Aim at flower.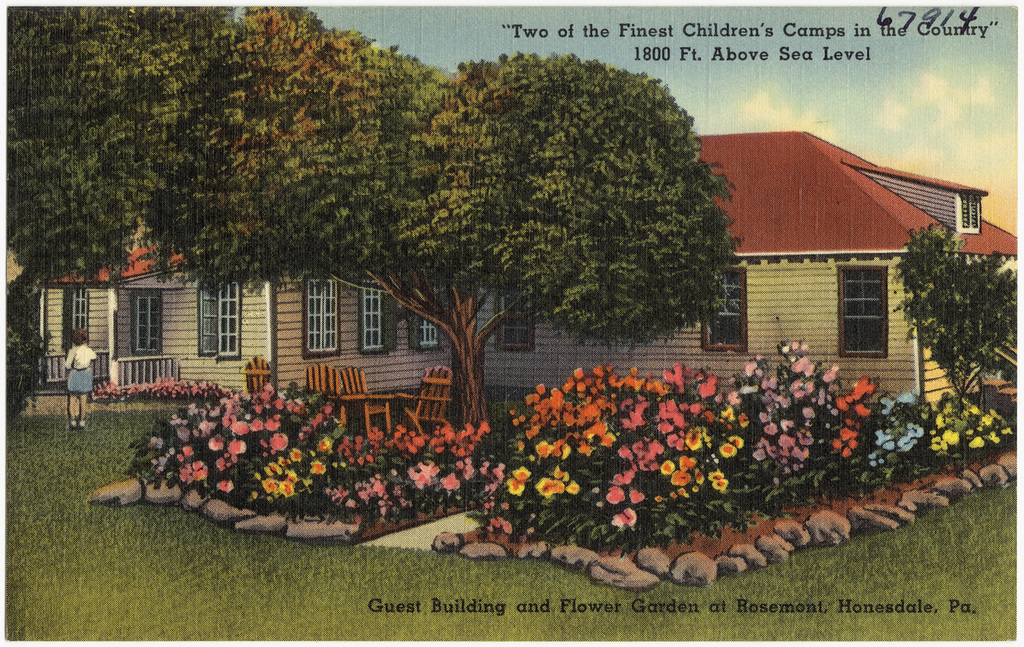
Aimed at {"x1": 511, "y1": 463, "x2": 530, "y2": 481}.
